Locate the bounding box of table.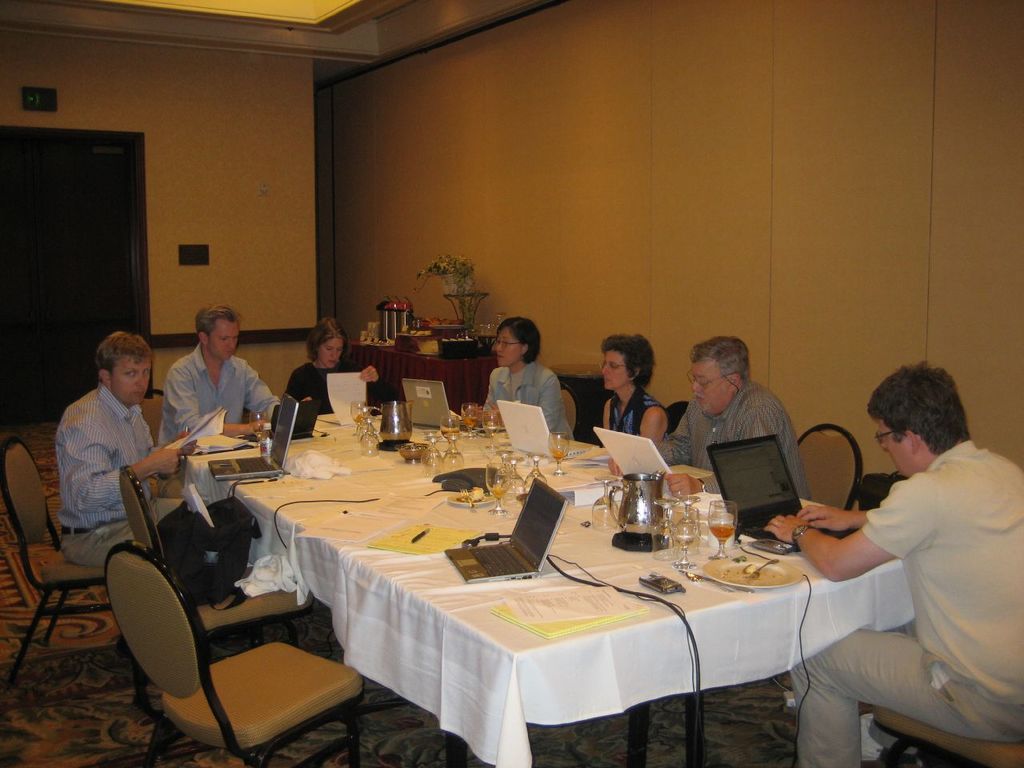
Bounding box: 274, 448, 862, 758.
